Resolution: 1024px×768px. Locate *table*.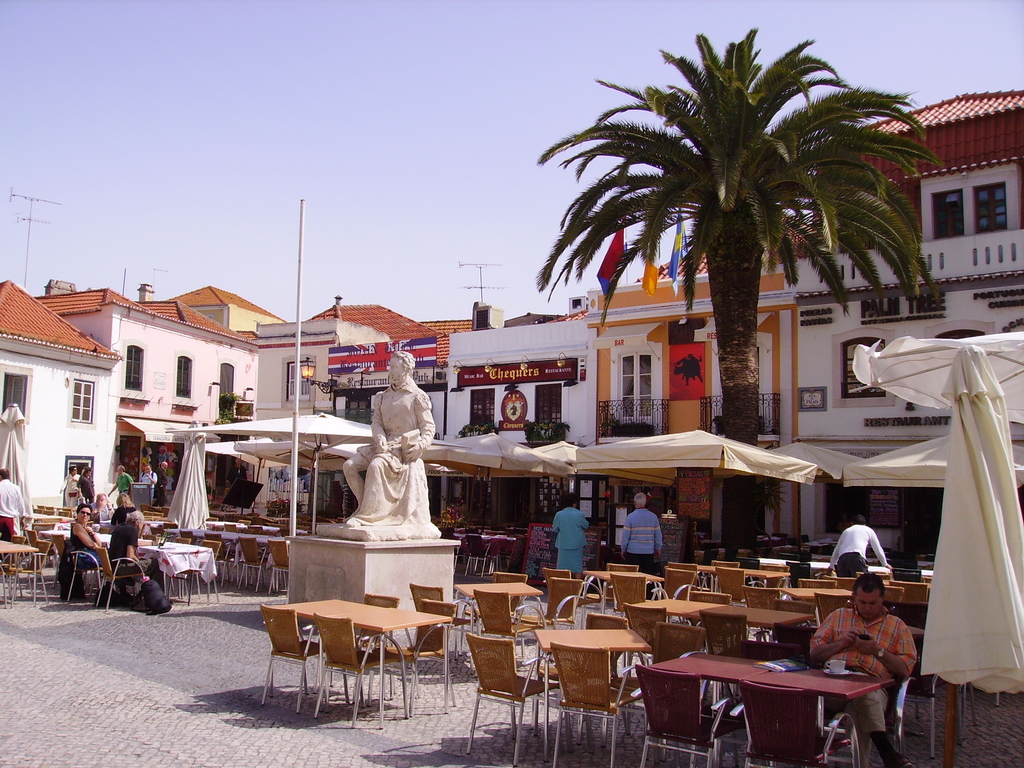
region(151, 525, 290, 548).
